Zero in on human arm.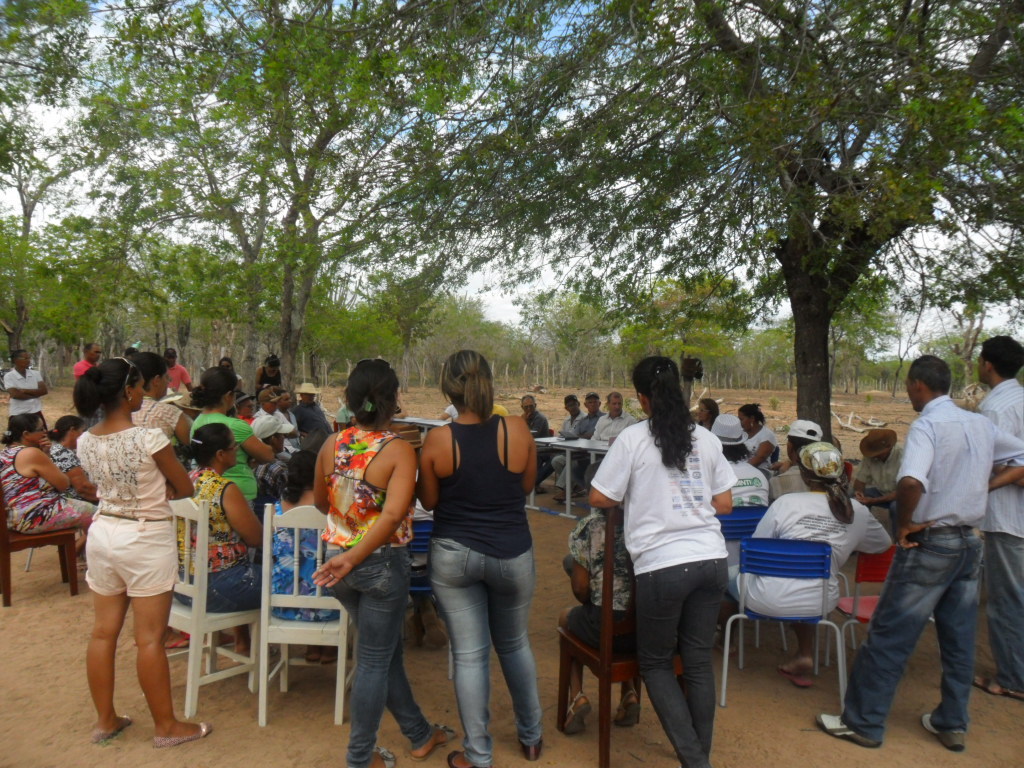
Zeroed in: bbox=[238, 423, 269, 462].
